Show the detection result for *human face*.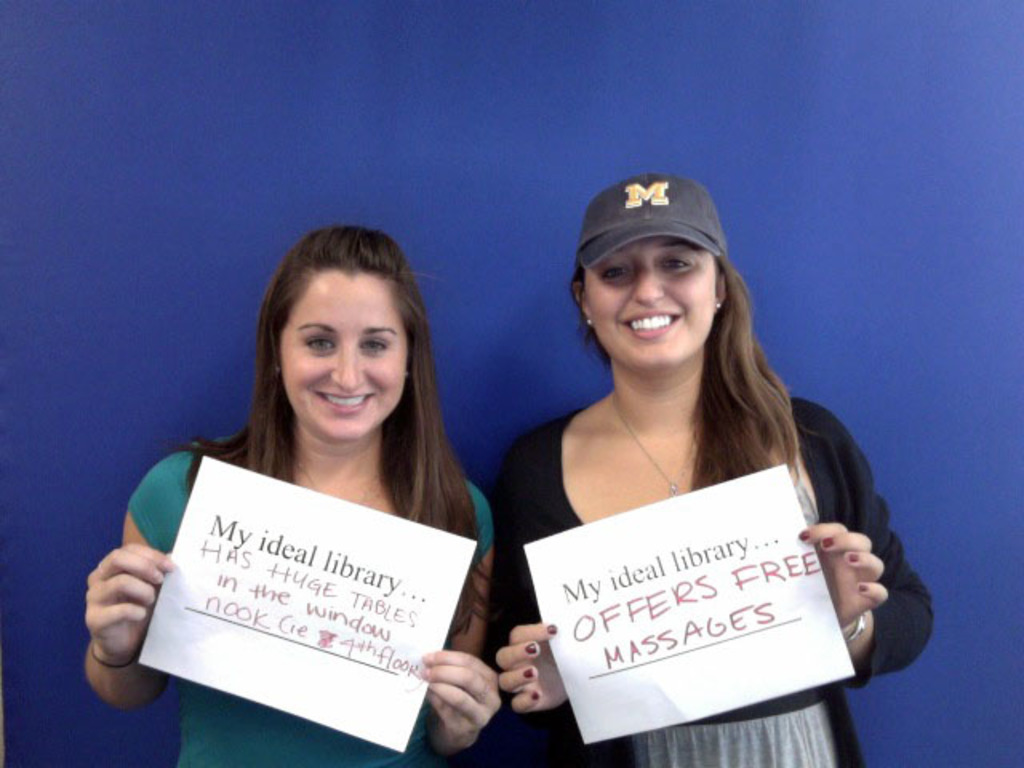
<bbox>277, 270, 408, 434</bbox>.
